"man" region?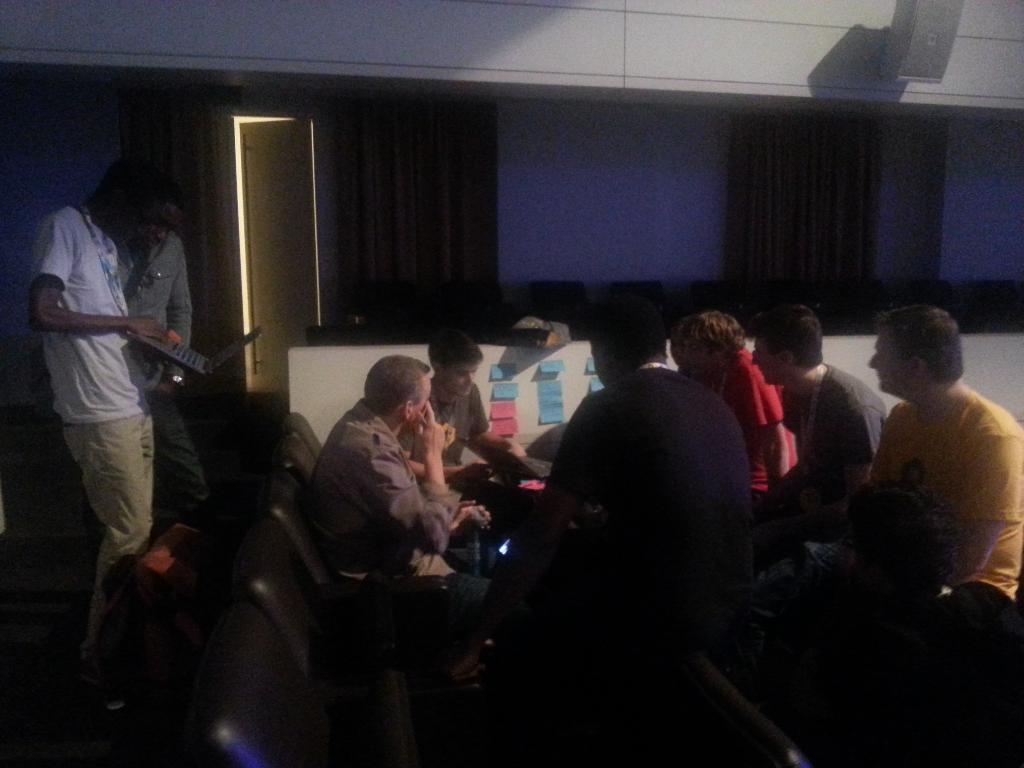
locate(746, 299, 884, 570)
